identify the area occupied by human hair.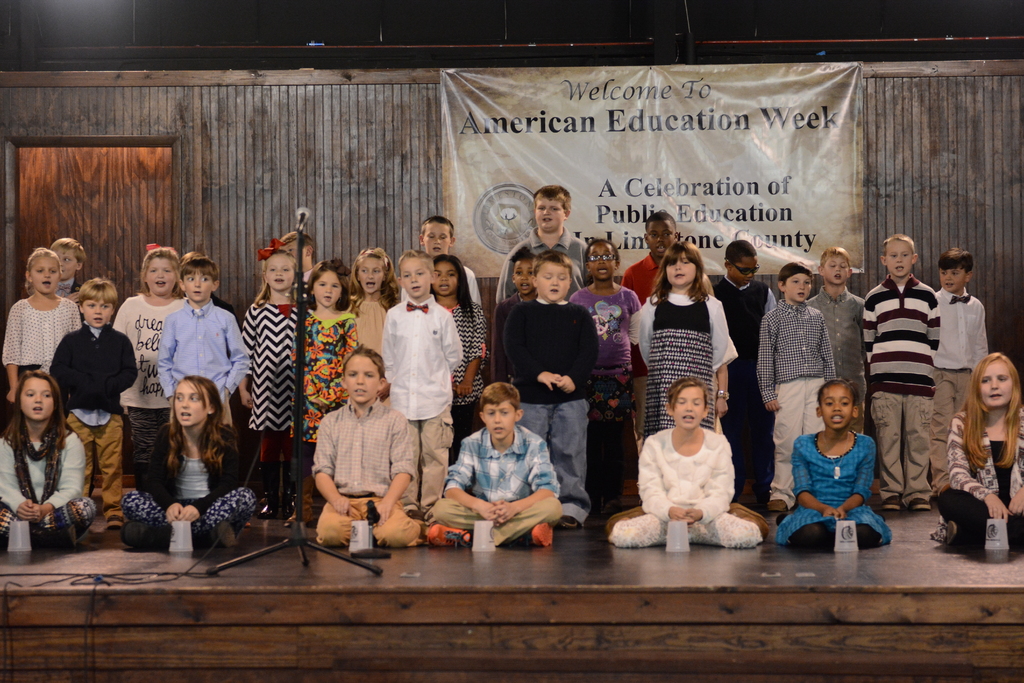
Area: pyautogui.locateOnScreen(399, 251, 433, 277).
